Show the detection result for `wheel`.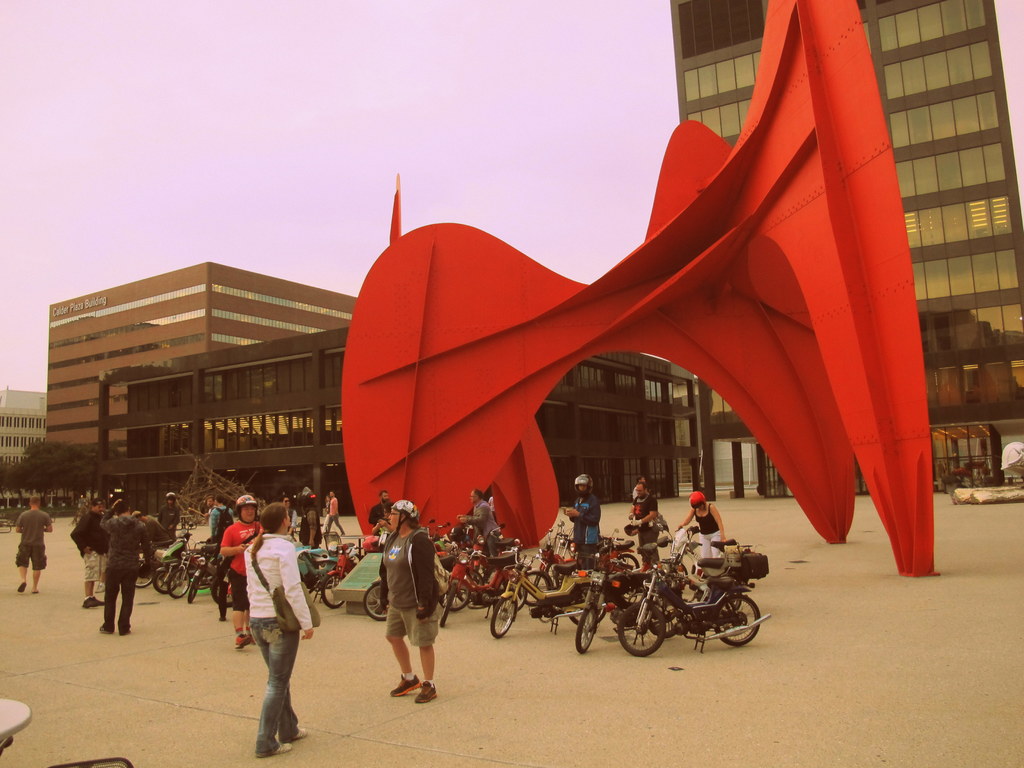
<box>168,570,188,598</box>.
